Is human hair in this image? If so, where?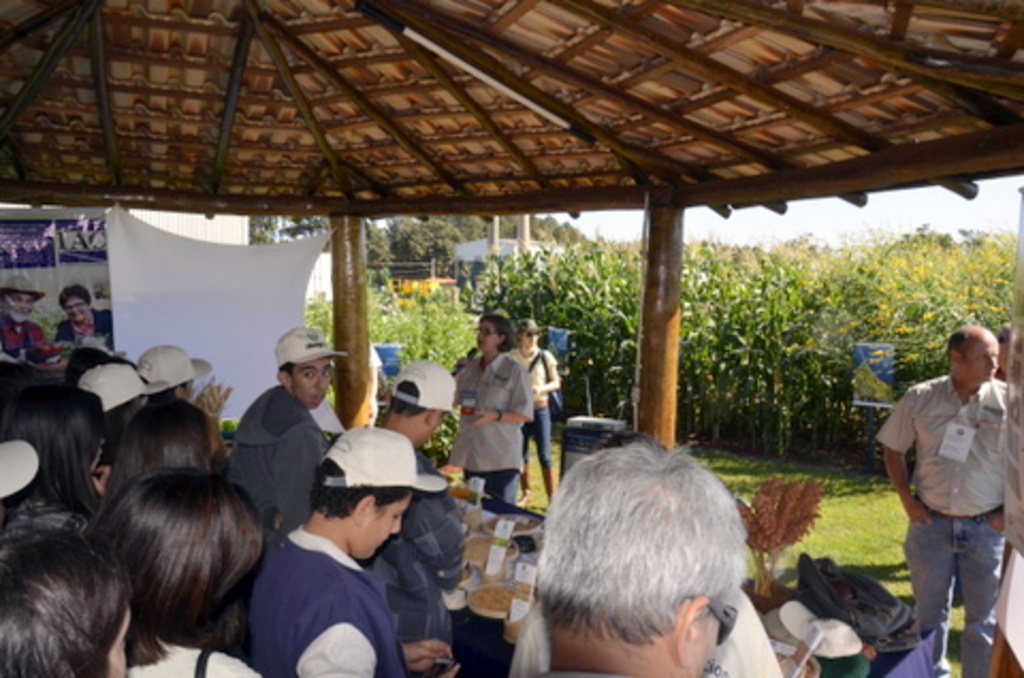
Yes, at box=[0, 294, 19, 309].
